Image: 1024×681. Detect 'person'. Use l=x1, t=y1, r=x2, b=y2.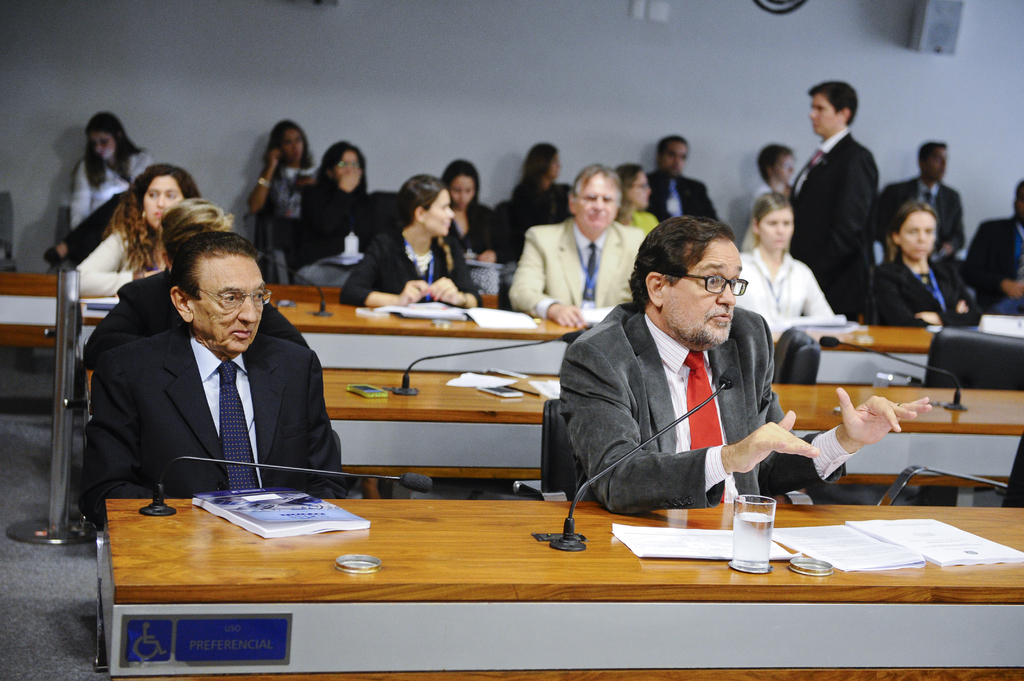
l=339, t=176, r=484, b=307.
